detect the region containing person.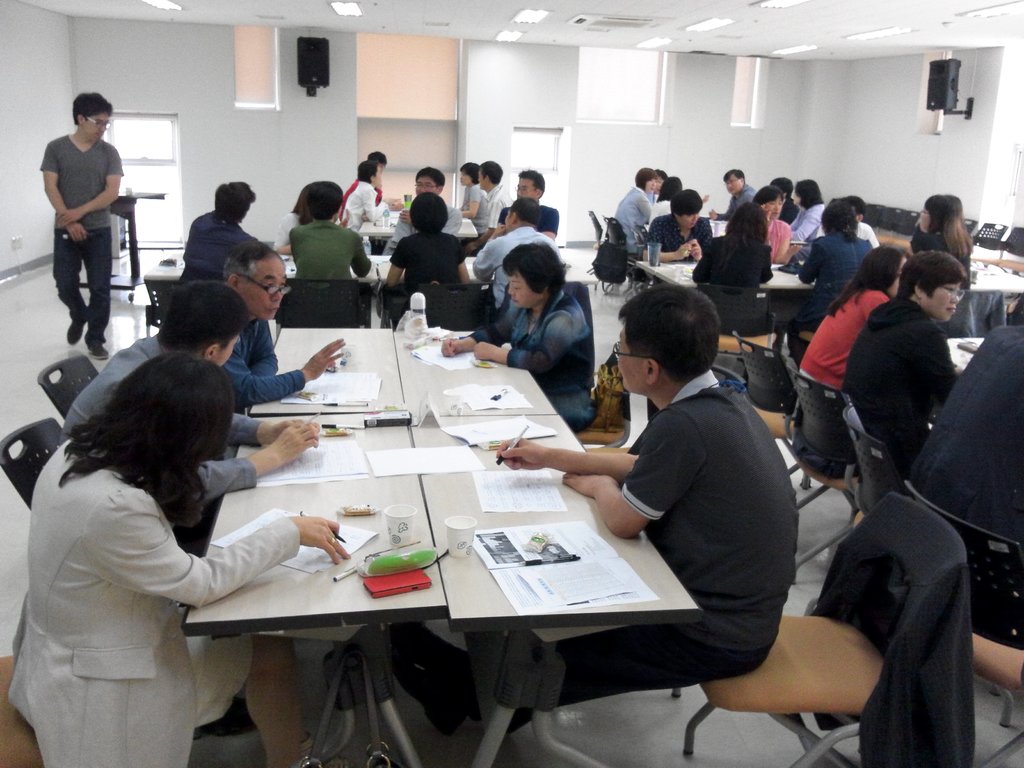
box(52, 282, 321, 563).
